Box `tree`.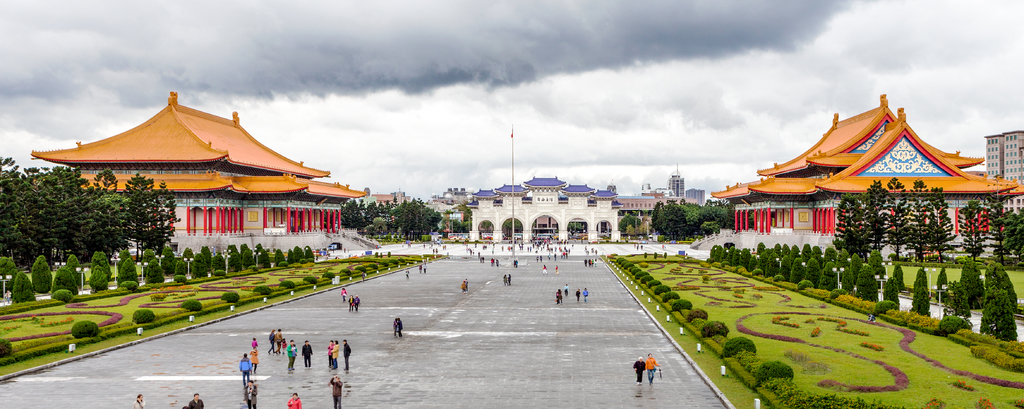
683/204/703/232.
